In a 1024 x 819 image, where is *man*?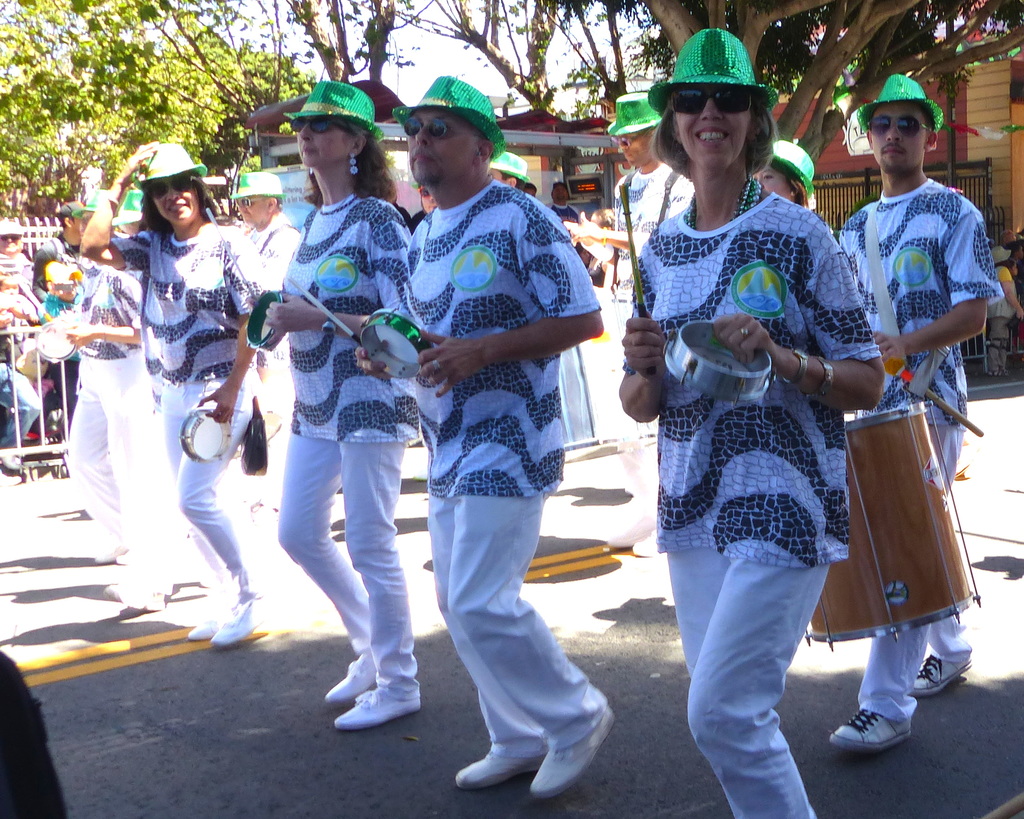
bbox(835, 70, 1002, 750).
